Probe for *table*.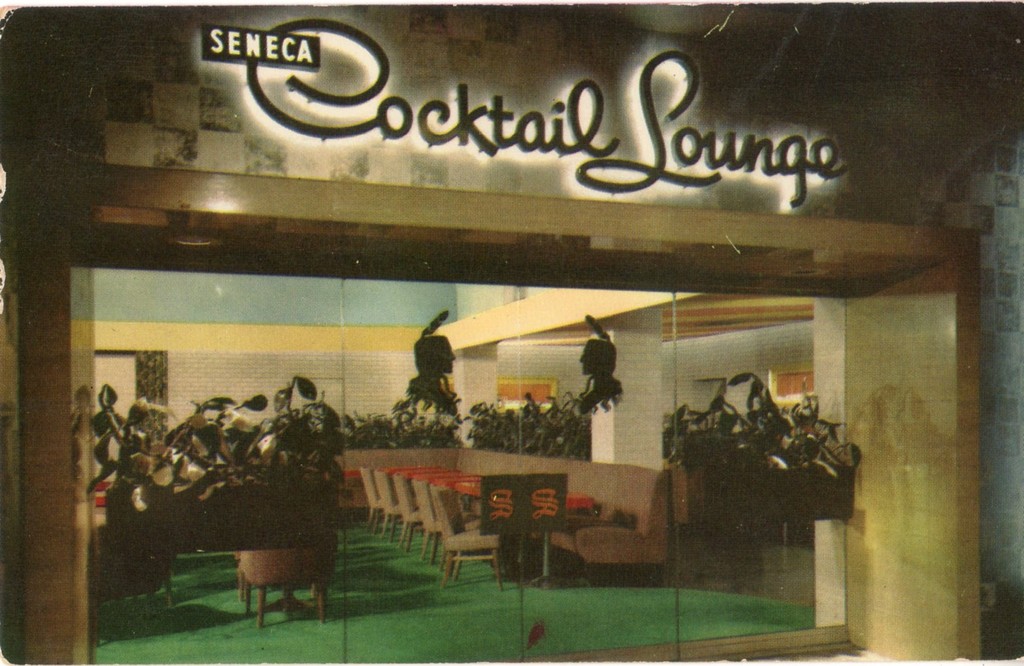
Probe result: left=372, top=467, right=588, bottom=585.
